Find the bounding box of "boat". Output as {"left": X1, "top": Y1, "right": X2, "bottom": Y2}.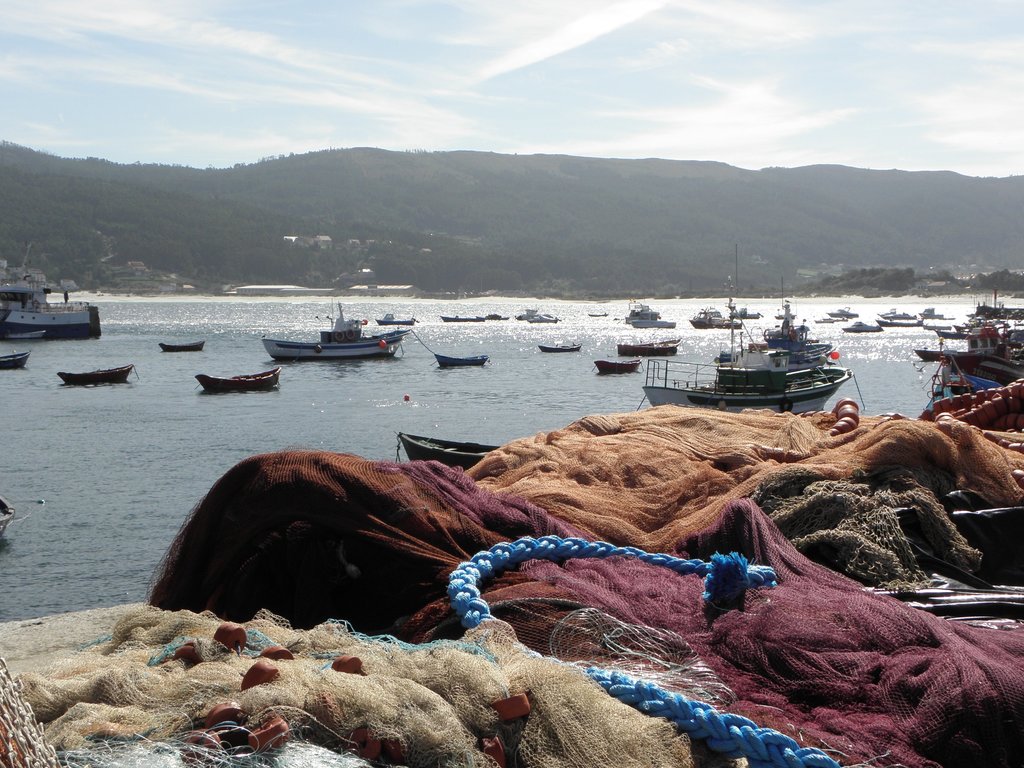
{"left": 593, "top": 354, "right": 665, "bottom": 379}.
